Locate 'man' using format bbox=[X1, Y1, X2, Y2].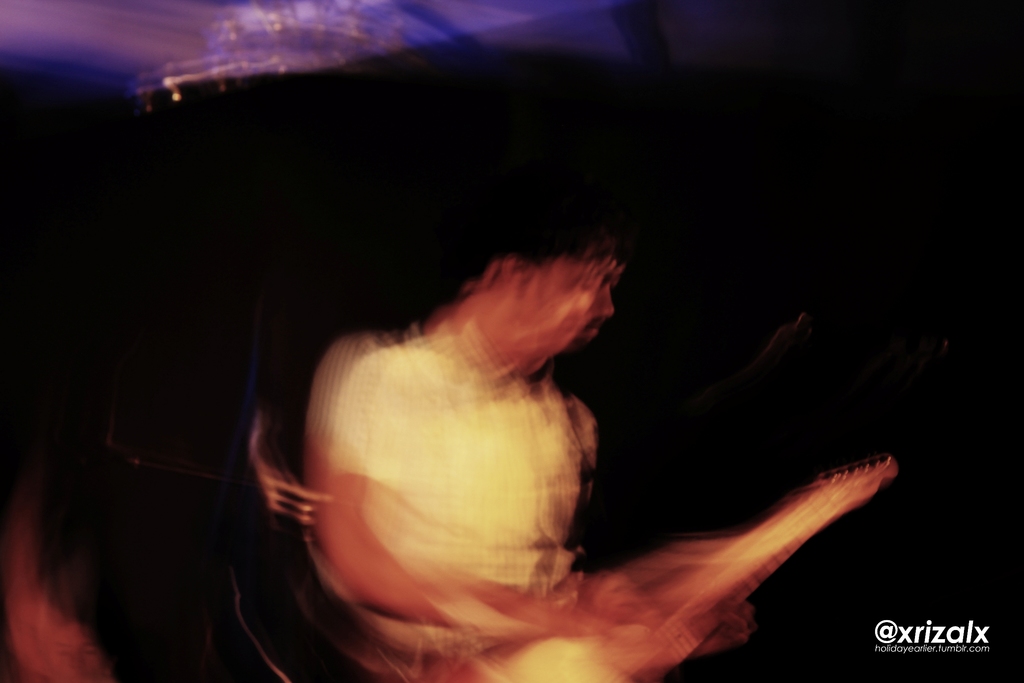
bbox=[298, 204, 790, 682].
